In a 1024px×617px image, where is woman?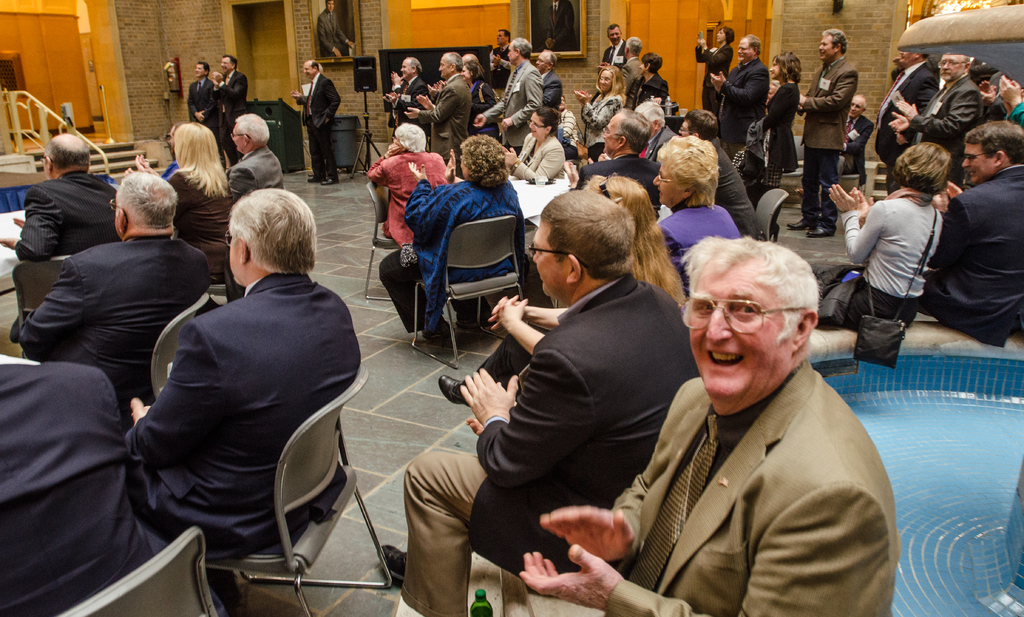
<bbox>630, 51, 679, 109</bbox>.
